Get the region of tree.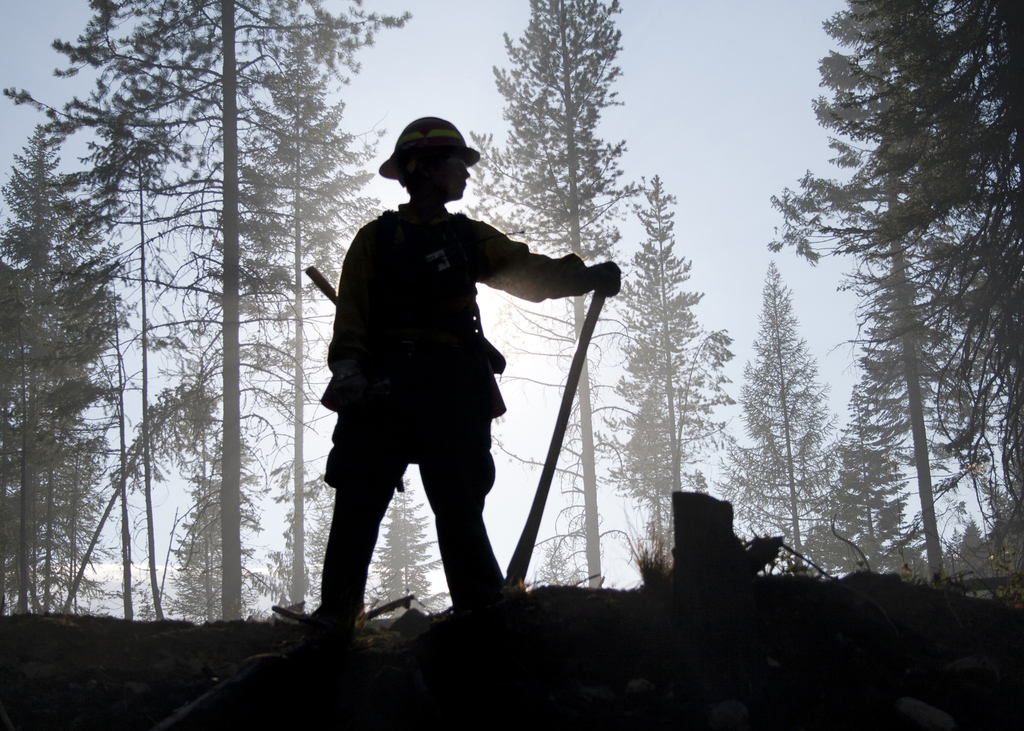
[806, 248, 959, 578].
